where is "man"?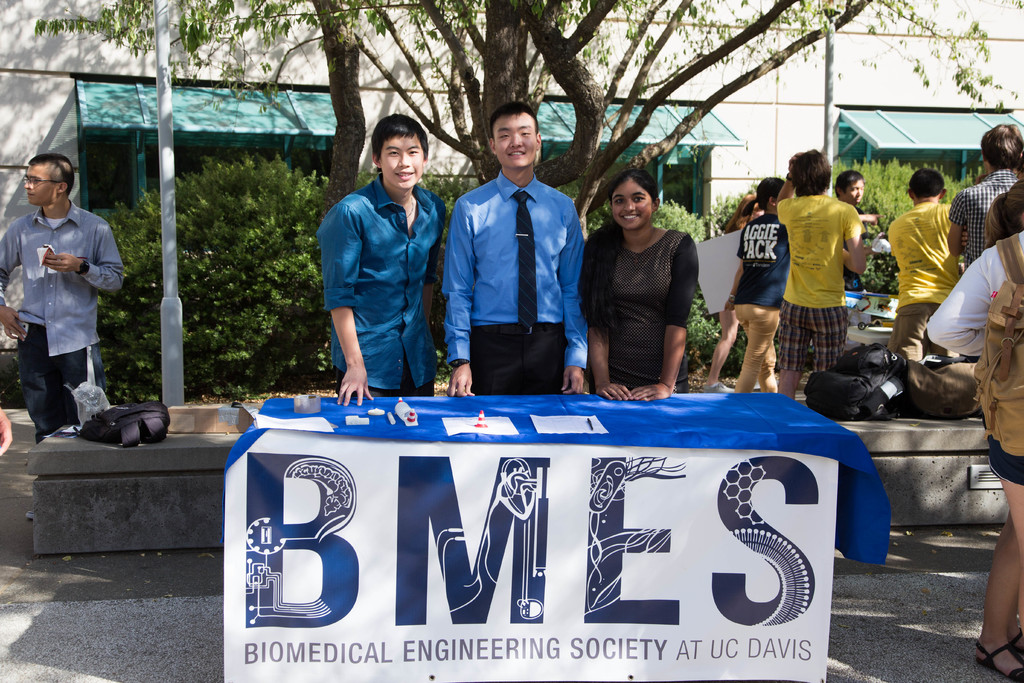
locate(951, 114, 1023, 262).
